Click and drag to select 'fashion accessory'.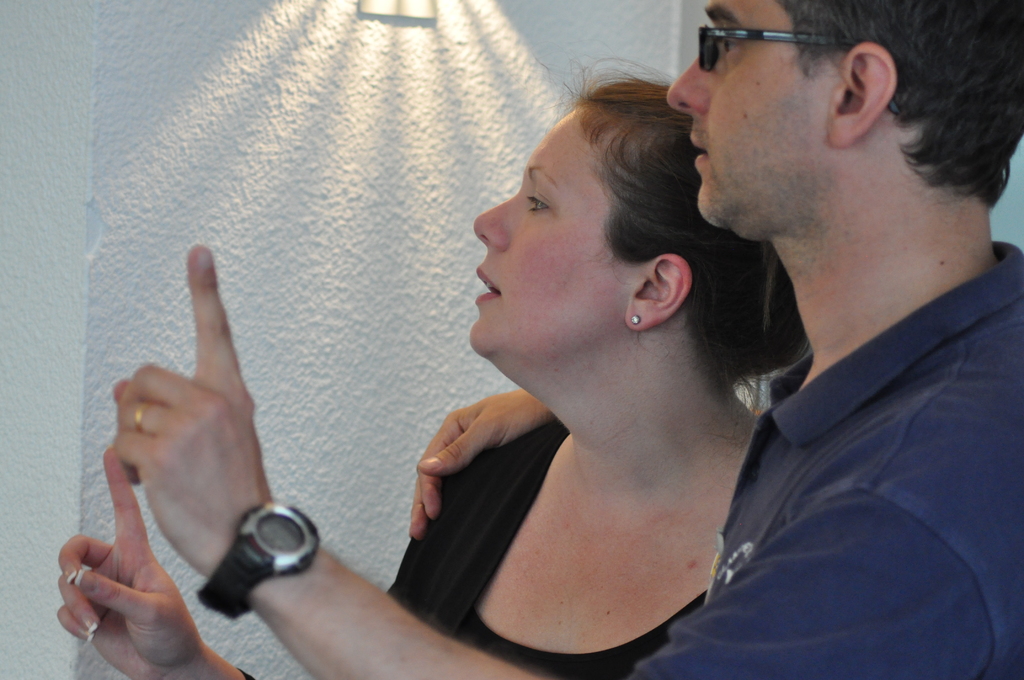
Selection: 81,616,102,646.
